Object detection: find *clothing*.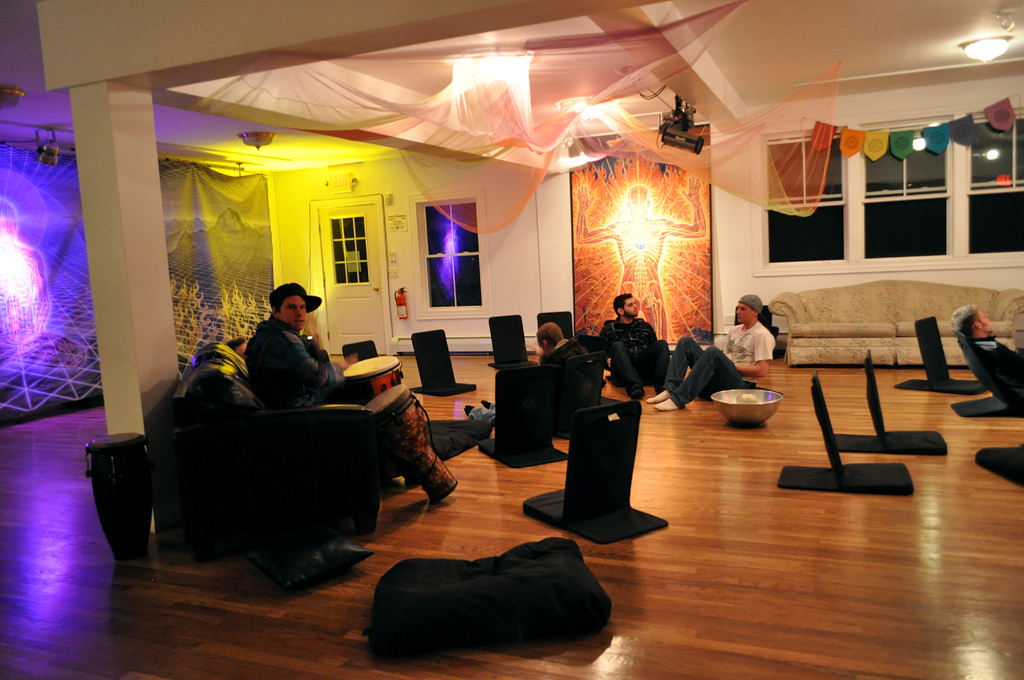
bbox=[978, 337, 1023, 393].
